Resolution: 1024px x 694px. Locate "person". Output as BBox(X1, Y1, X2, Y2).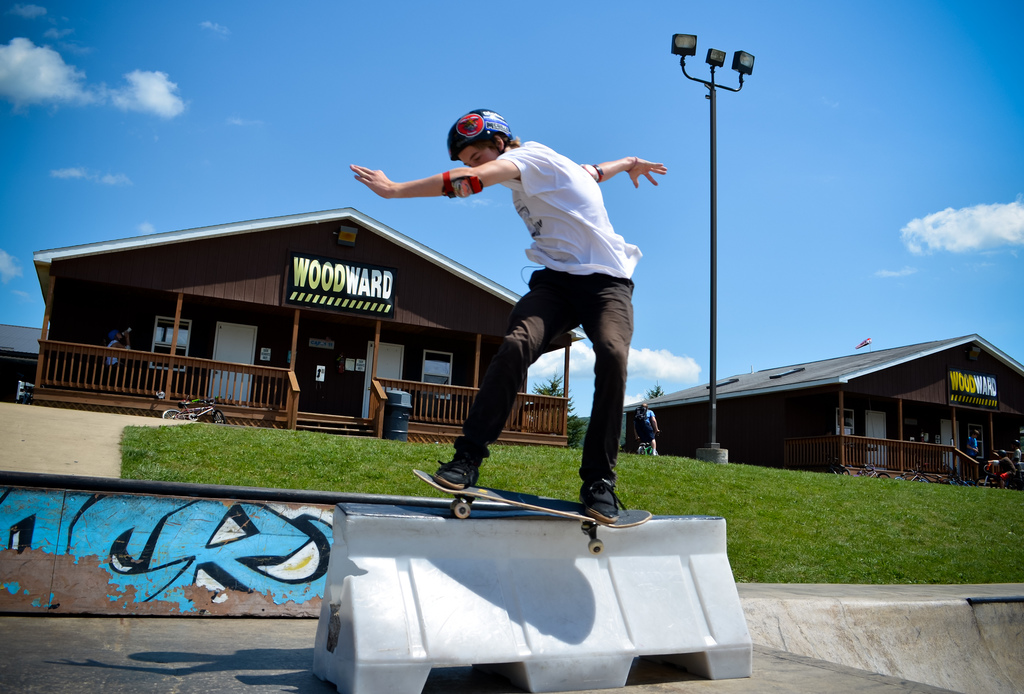
BBox(418, 112, 679, 545).
